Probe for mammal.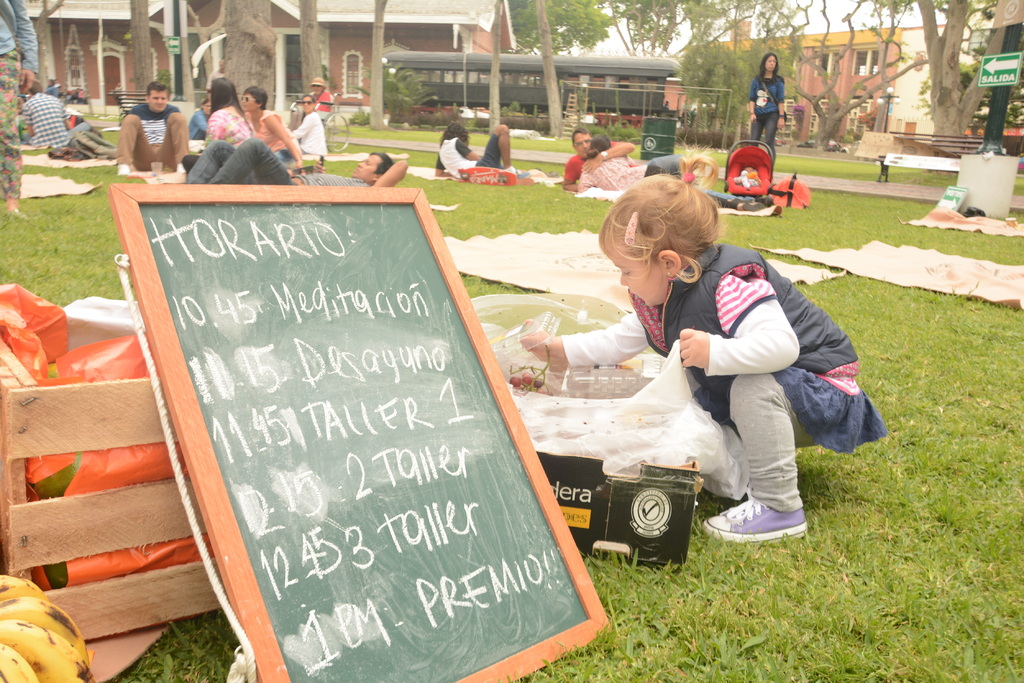
Probe result: bbox=[292, 90, 328, 157].
